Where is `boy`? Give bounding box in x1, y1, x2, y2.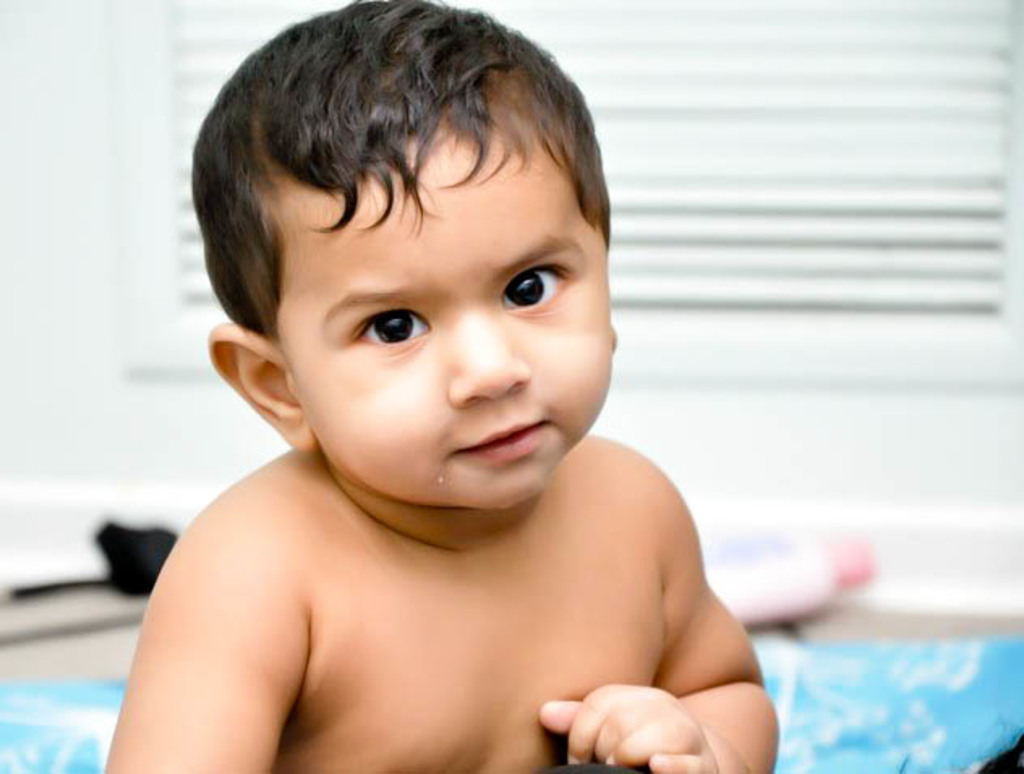
117, 13, 774, 766.
